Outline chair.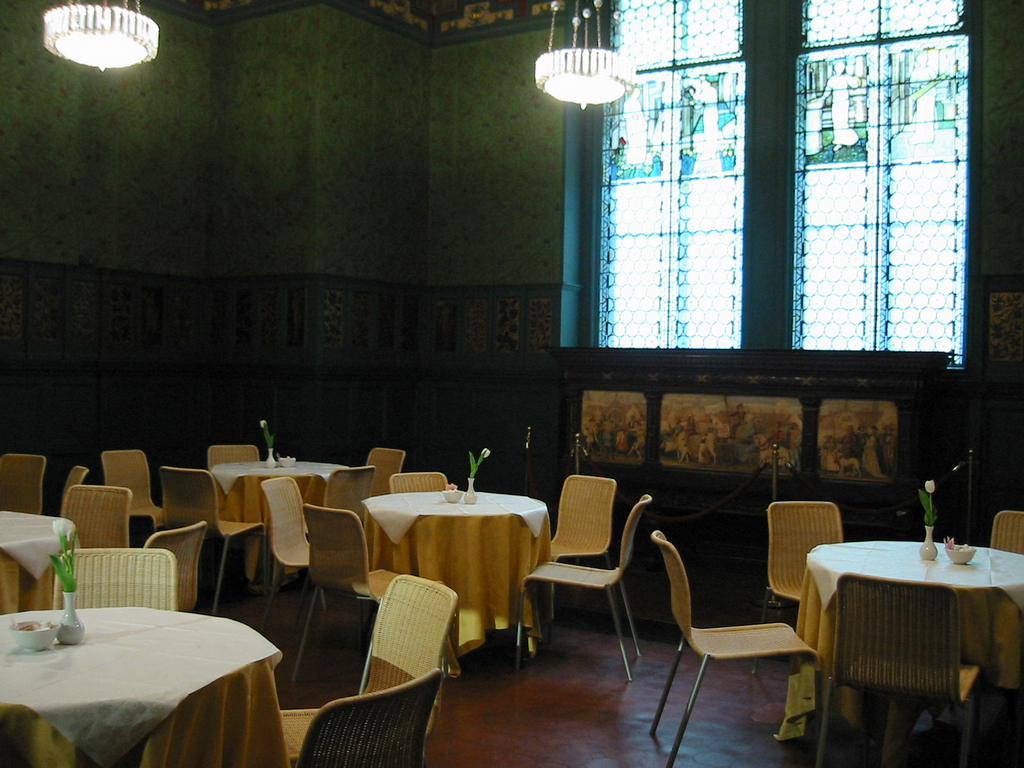
Outline: x1=0, y1=453, x2=51, y2=513.
